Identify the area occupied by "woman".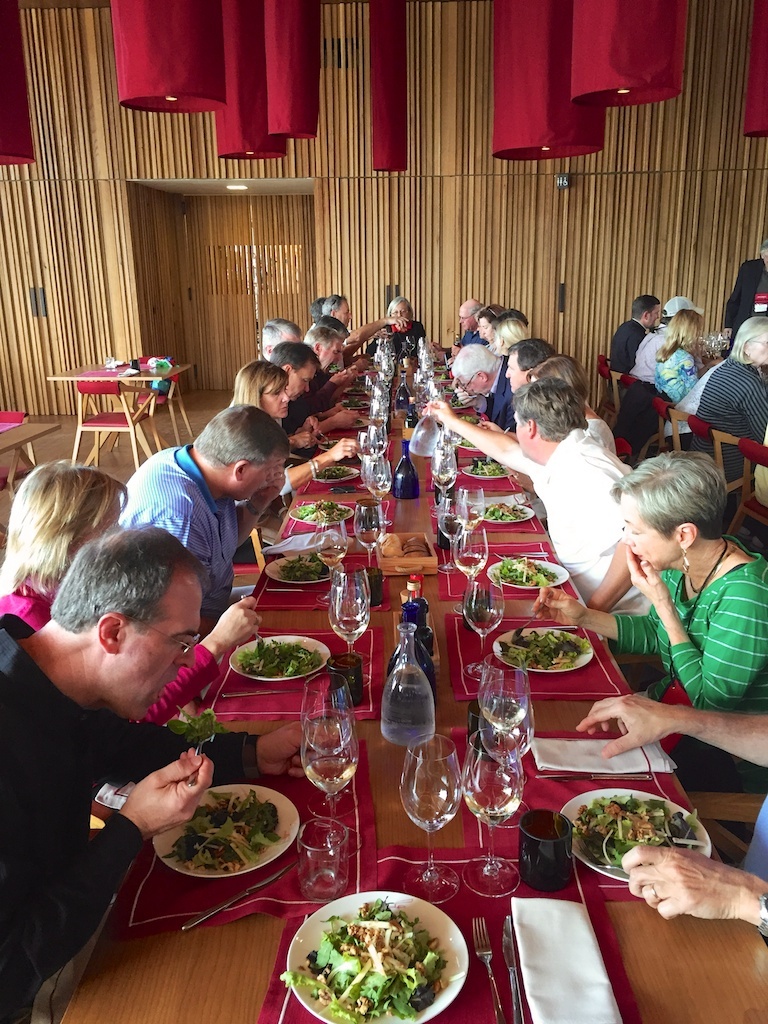
Area: [left=476, top=298, right=504, bottom=348].
